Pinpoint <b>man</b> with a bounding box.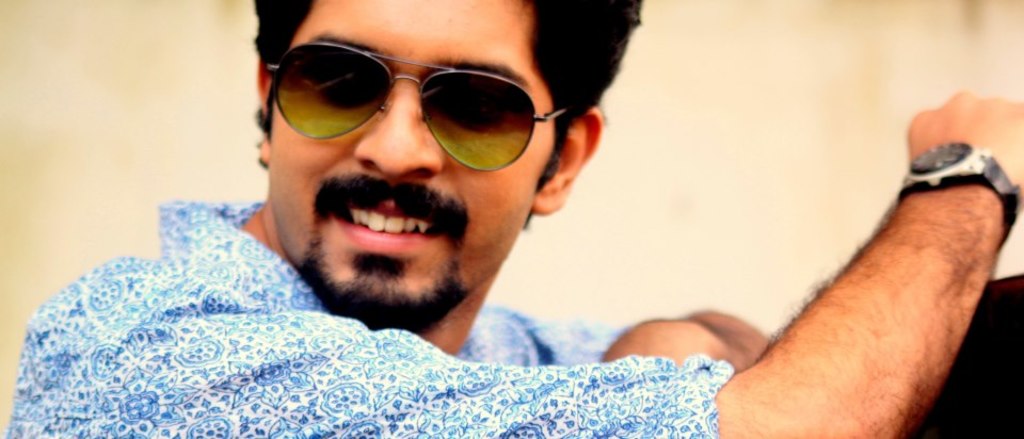
[0, 7, 947, 395].
